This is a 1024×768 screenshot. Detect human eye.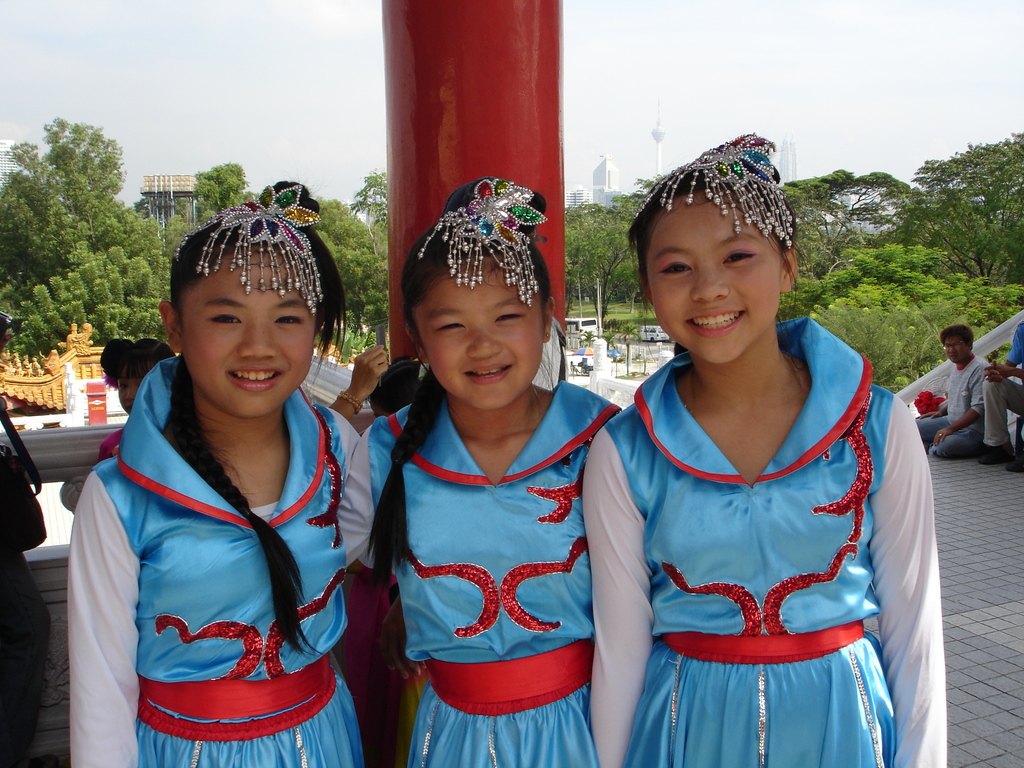
{"left": 205, "top": 305, "right": 244, "bottom": 329}.
